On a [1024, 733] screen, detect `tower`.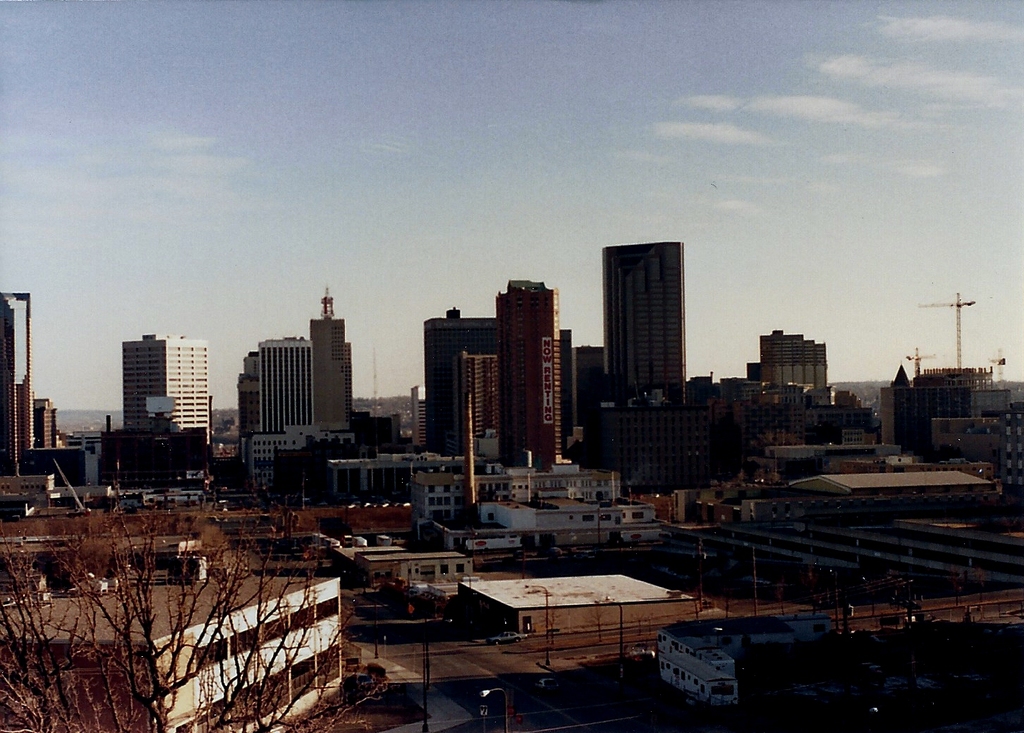
bbox(456, 338, 489, 455).
